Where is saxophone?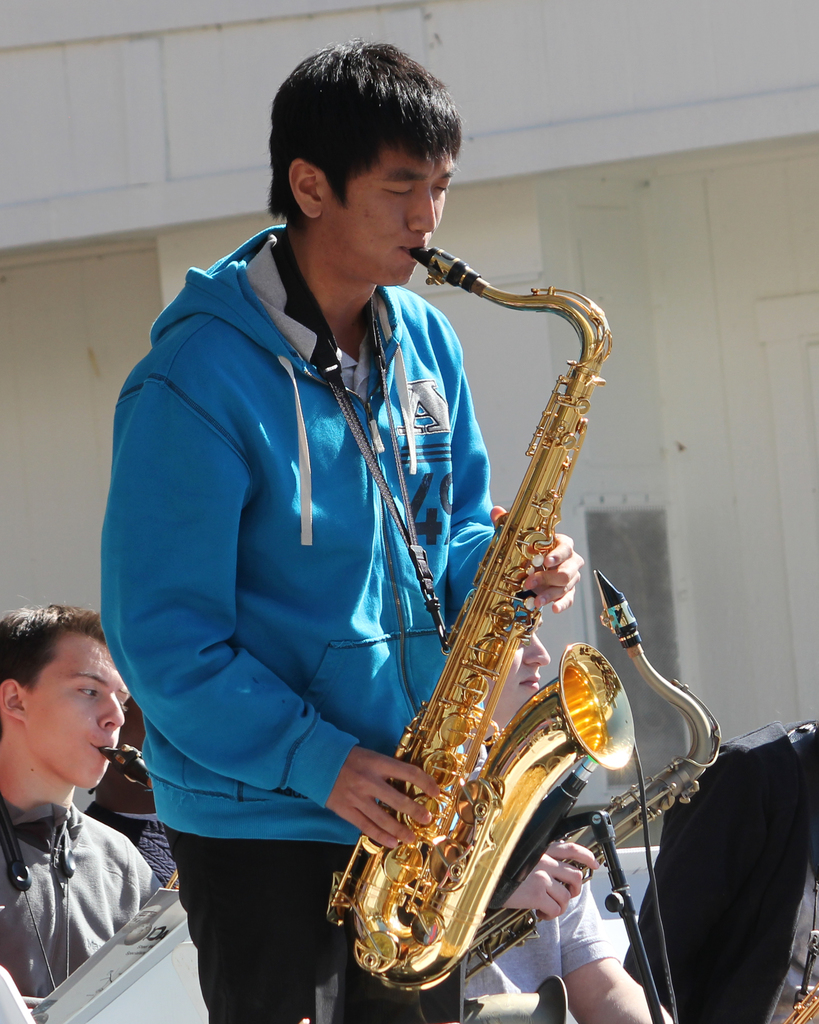
<region>96, 742, 189, 903</region>.
